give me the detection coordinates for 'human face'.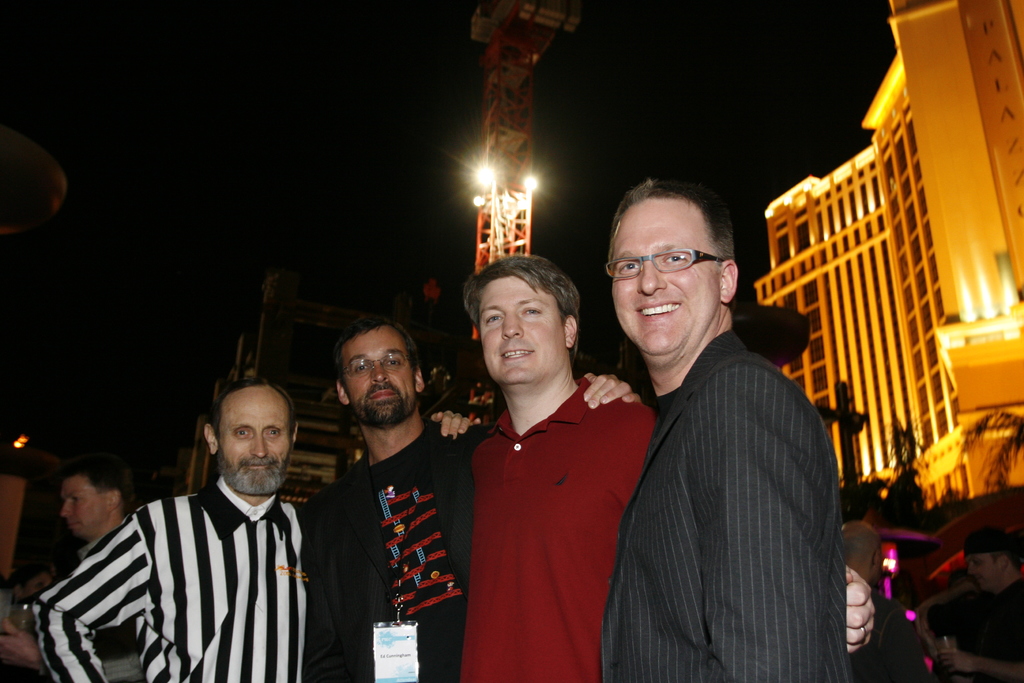
Rect(223, 396, 295, 493).
